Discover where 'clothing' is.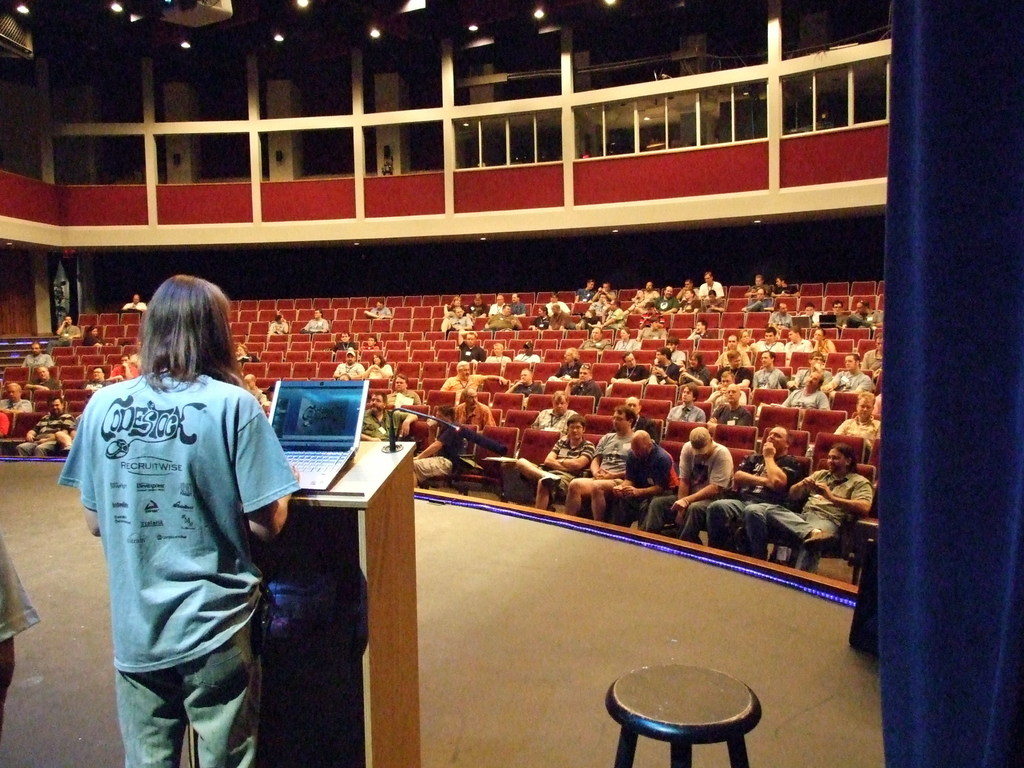
Discovered at x1=841 y1=415 x2=876 y2=443.
